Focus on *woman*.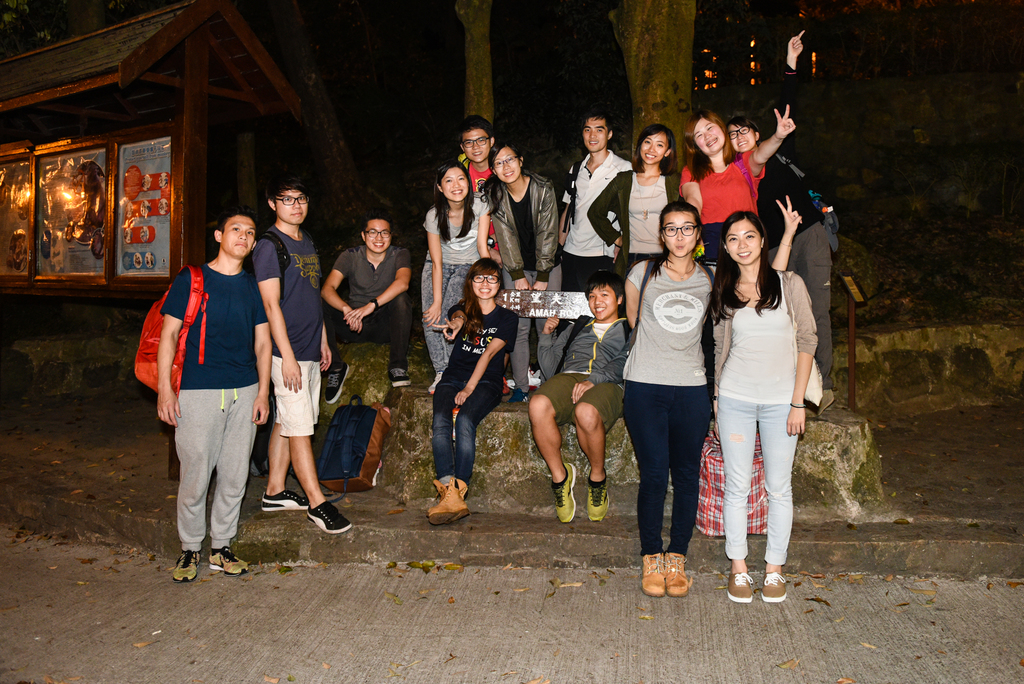
Focused at BBox(419, 166, 492, 388).
